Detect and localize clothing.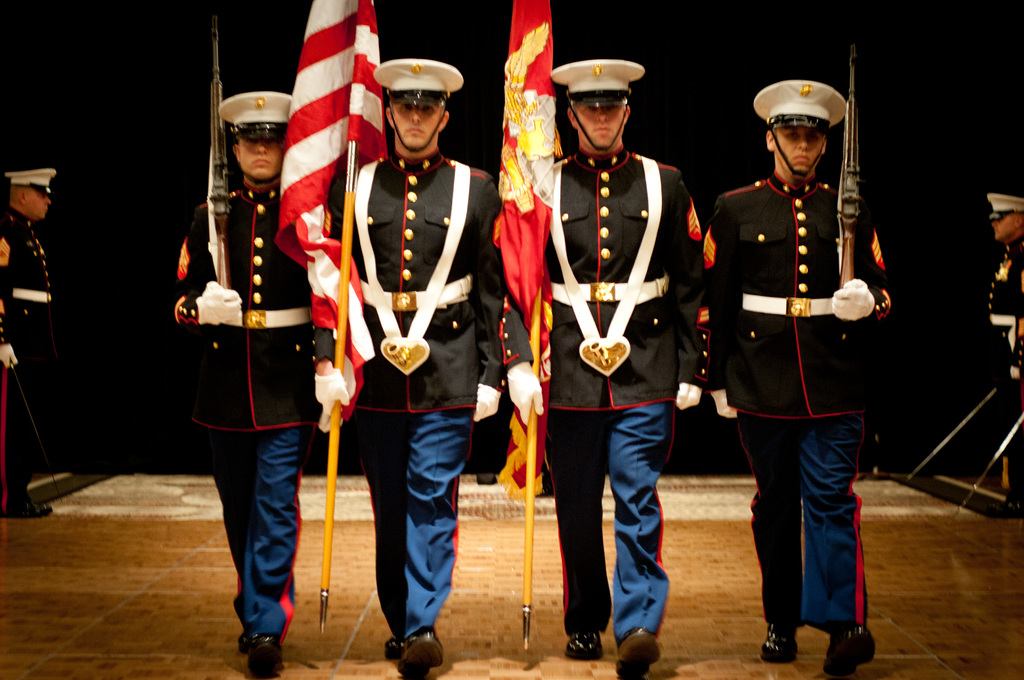
Localized at box(532, 144, 705, 639).
